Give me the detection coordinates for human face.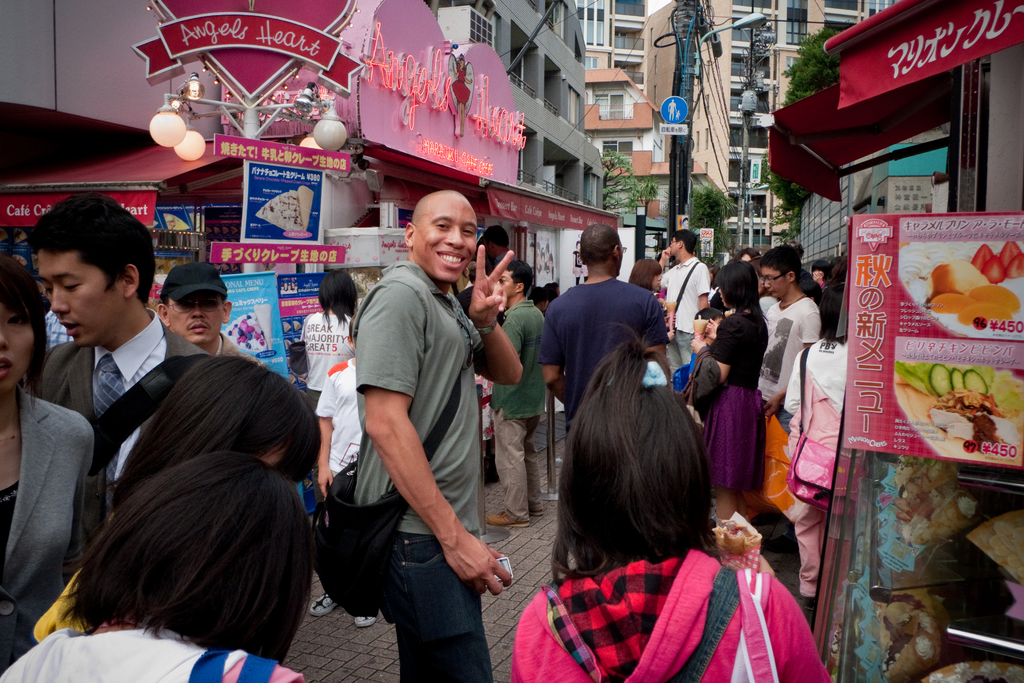
bbox(669, 238, 681, 255).
